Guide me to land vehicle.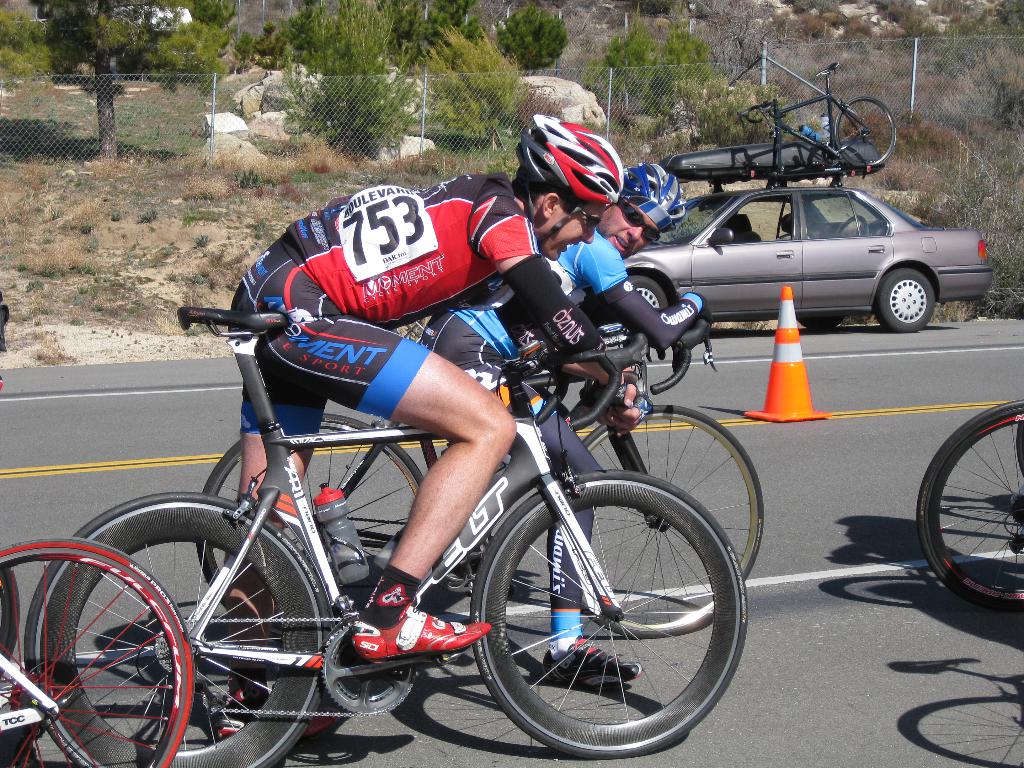
Guidance: 915 399 1023 612.
